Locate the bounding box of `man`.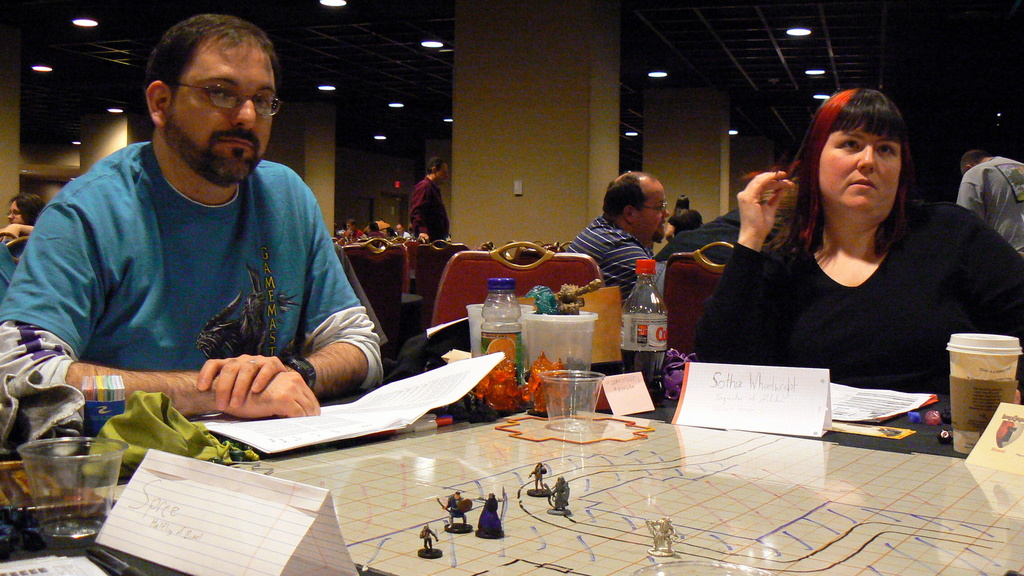
Bounding box: 408:158:449:242.
